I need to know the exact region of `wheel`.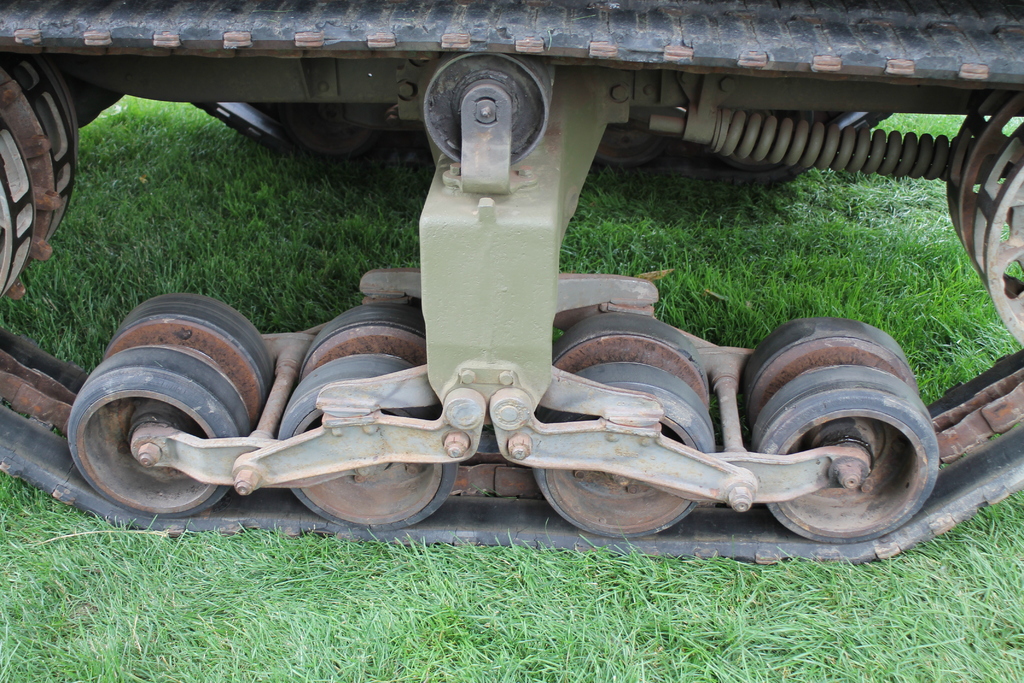
Region: left=559, top=313, right=720, bottom=433.
